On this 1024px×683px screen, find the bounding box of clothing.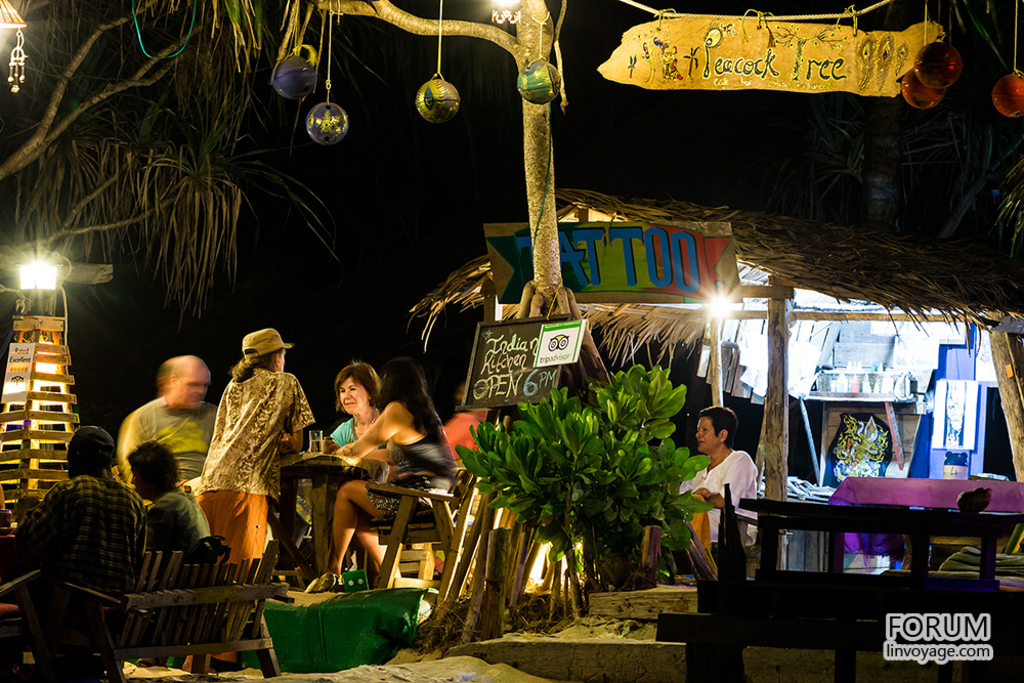
Bounding box: left=193, top=331, right=301, bottom=561.
